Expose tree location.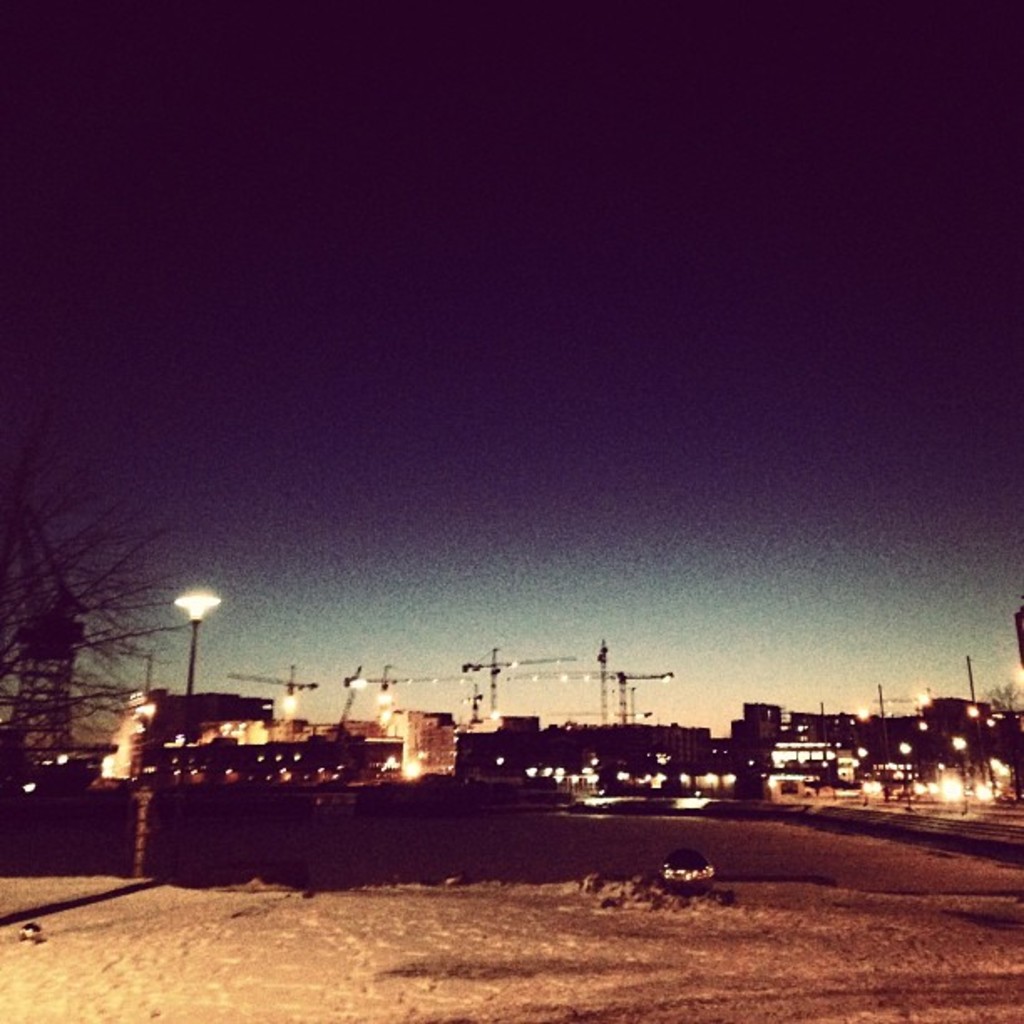
Exposed at region(970, 676, 1019, 718).
